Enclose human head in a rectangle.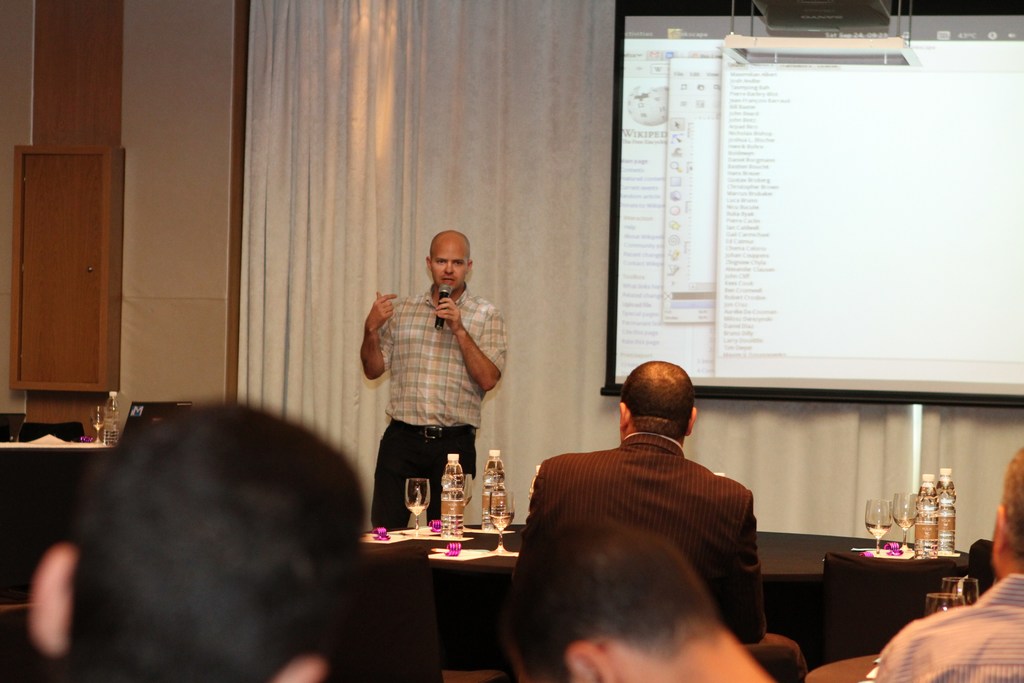
[505, 516, 732, 682].
